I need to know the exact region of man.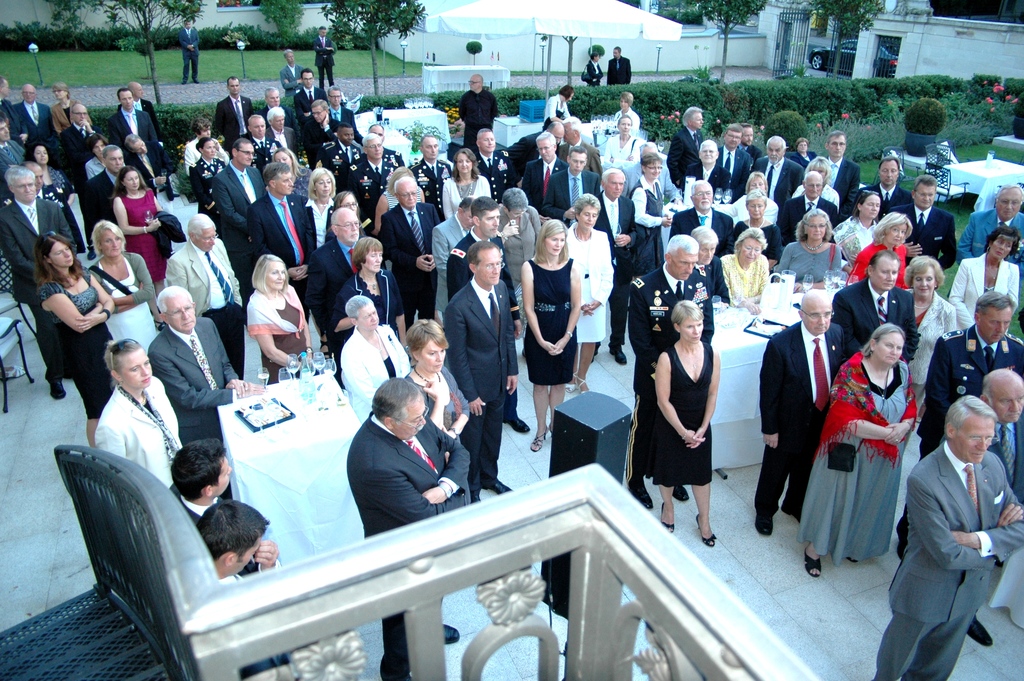
Region: [x1=457, y1=70, x2=499, y2=151].
